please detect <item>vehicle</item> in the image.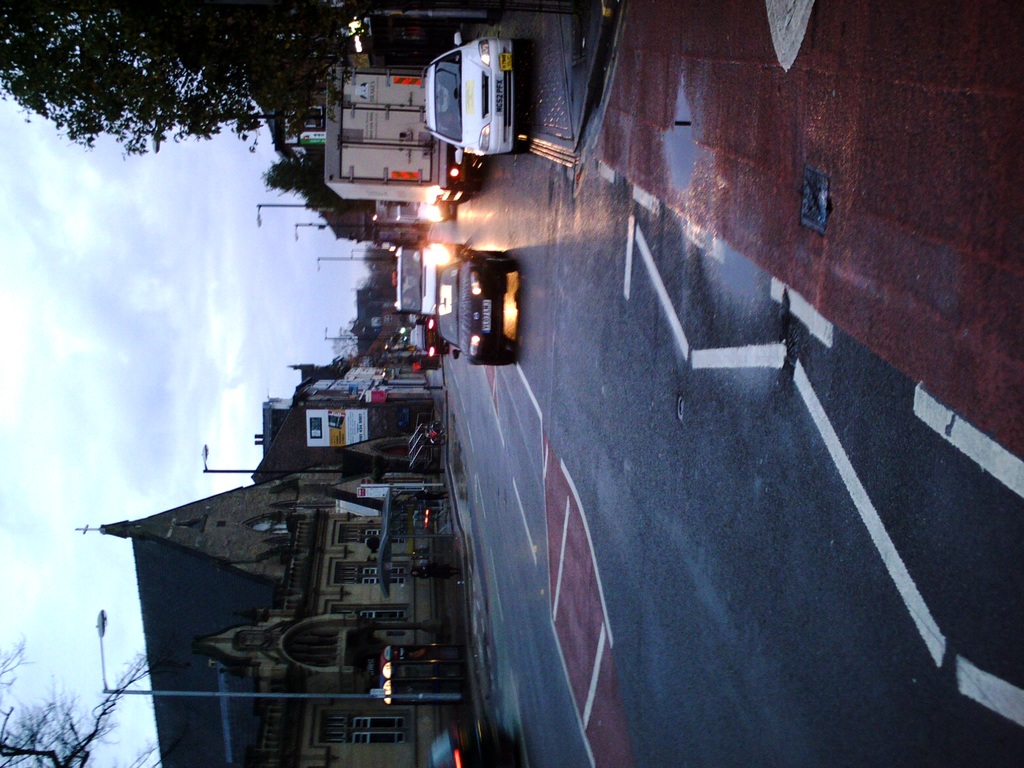
rect(373, 199, 459, 221).
